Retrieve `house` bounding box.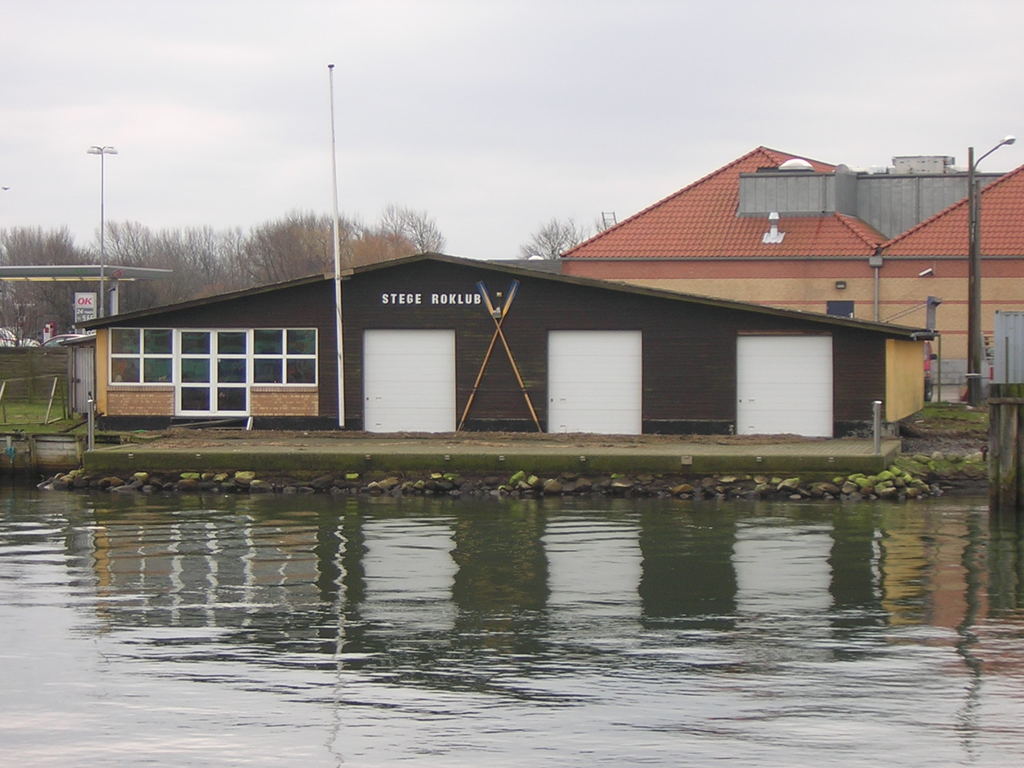
Bounding box: [x1=77, y1=208, x2=910, y2=460].
